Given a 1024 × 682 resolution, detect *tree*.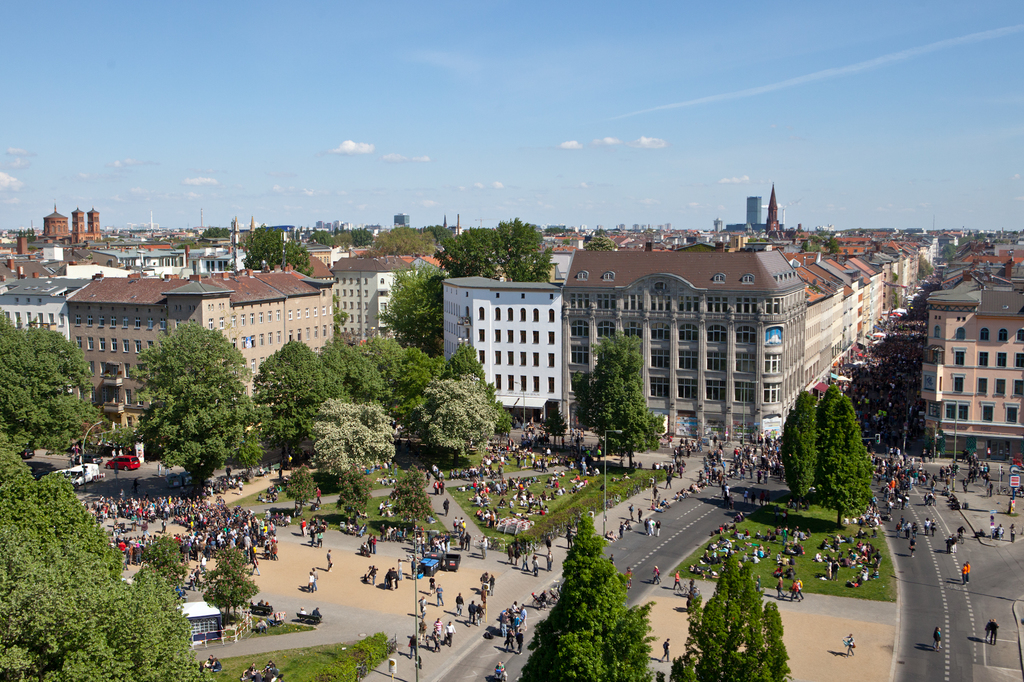
[left=0, top=313, right=110, bottom=457].
